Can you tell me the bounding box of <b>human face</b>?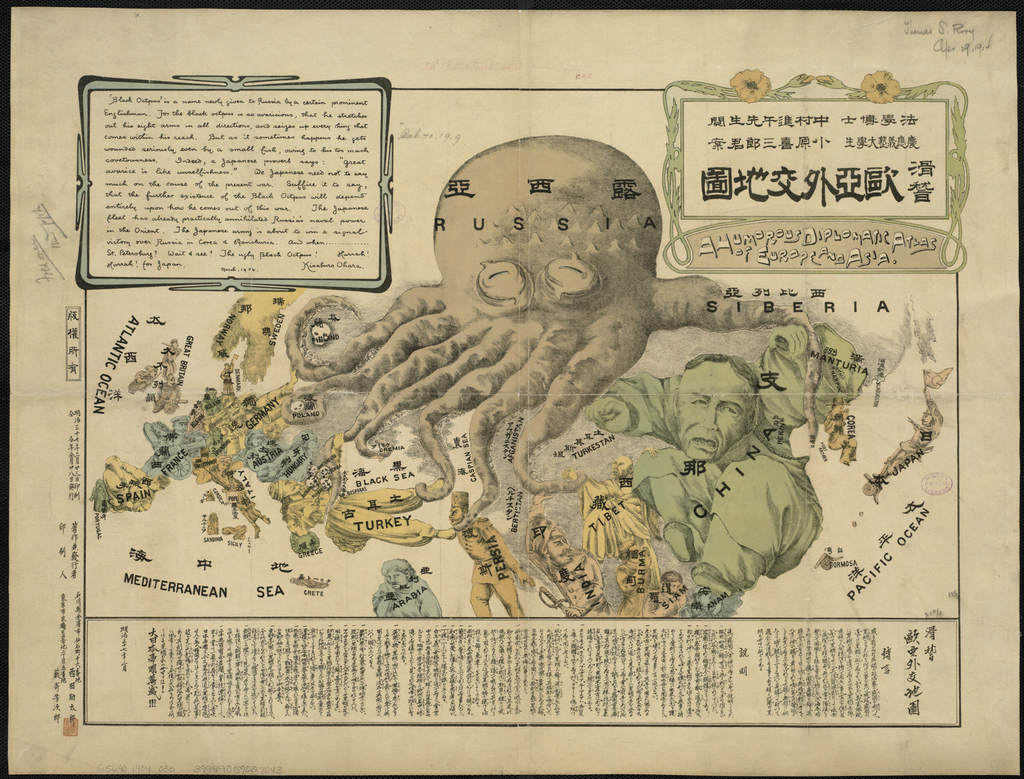
select_region(921, 415, 932, 424).
